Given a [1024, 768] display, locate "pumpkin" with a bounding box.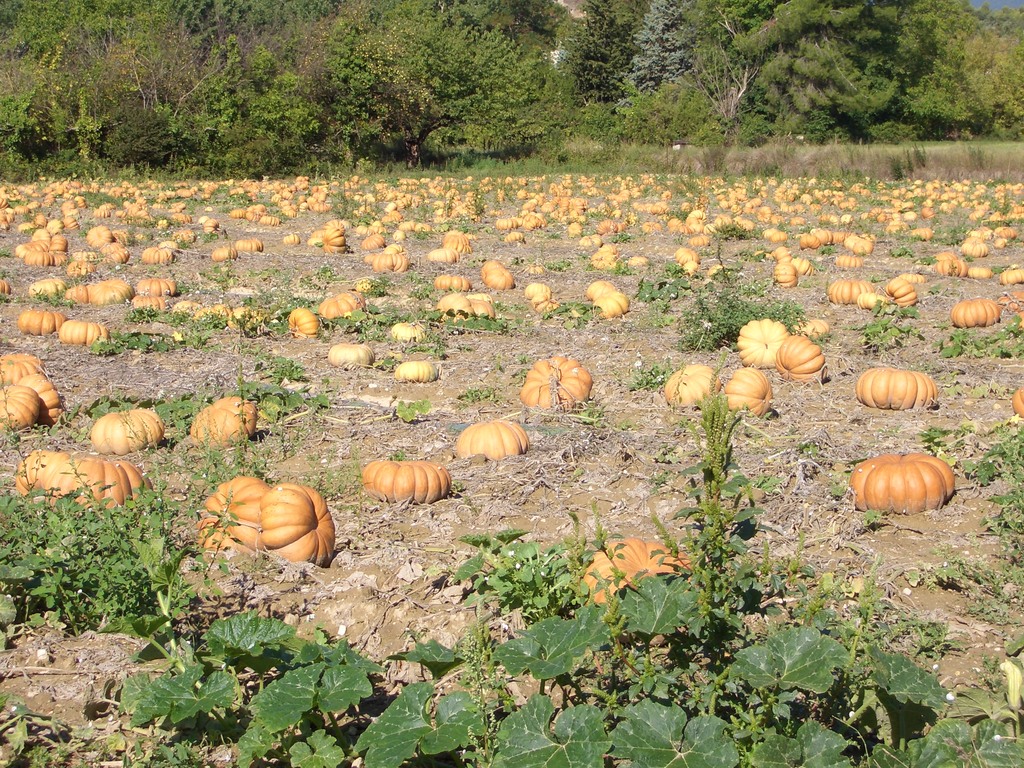
Located: left=54, top=315, right=107, bottom=346.
